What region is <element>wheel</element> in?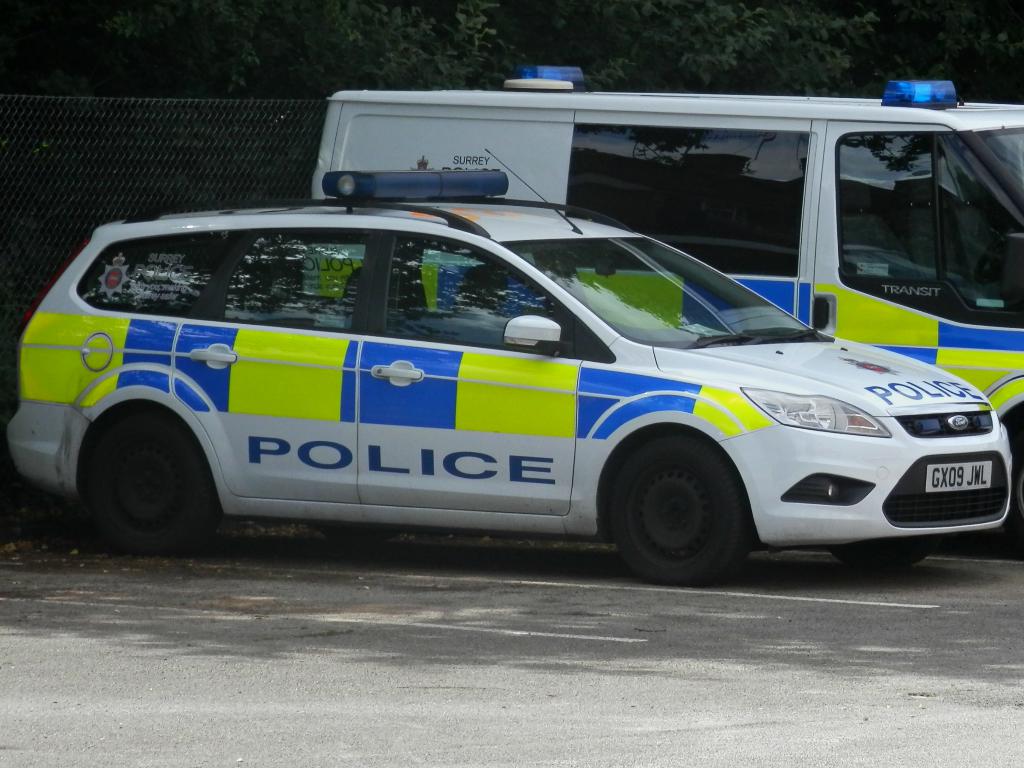
bbox(600, 447, 765, 572).
